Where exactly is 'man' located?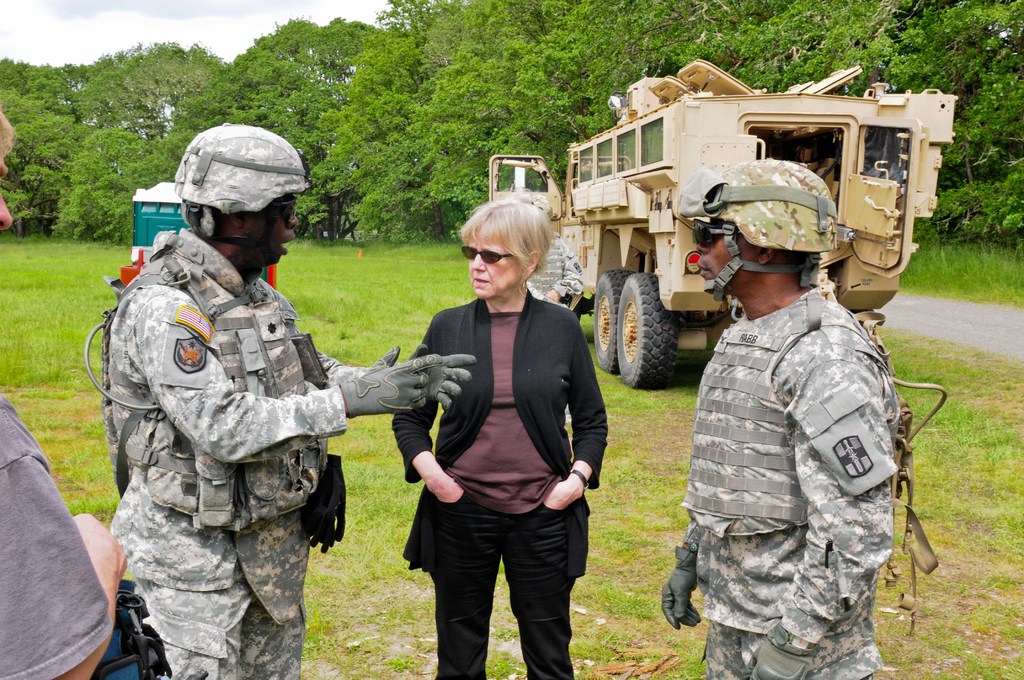
Its bounding box is bbox(106, 115, 476, 679).
